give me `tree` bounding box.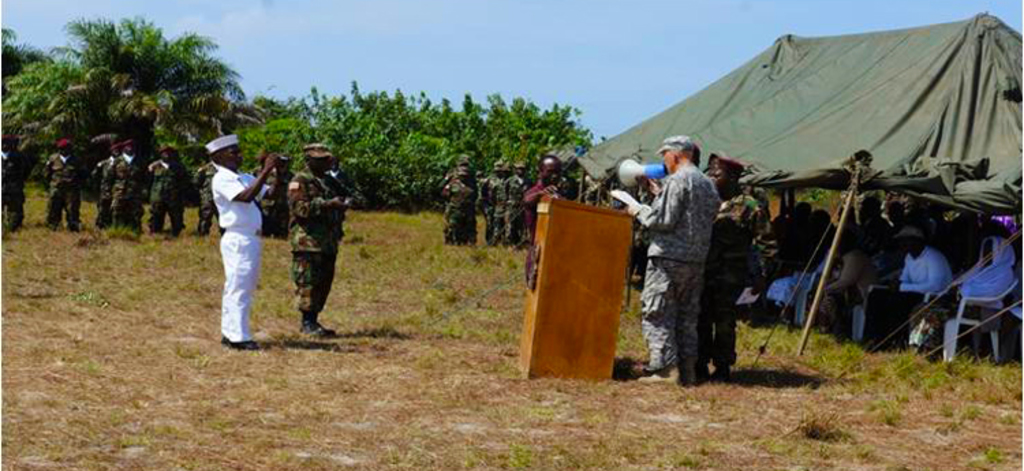
(x1=0, y1=14, x2=253, y2=208).
